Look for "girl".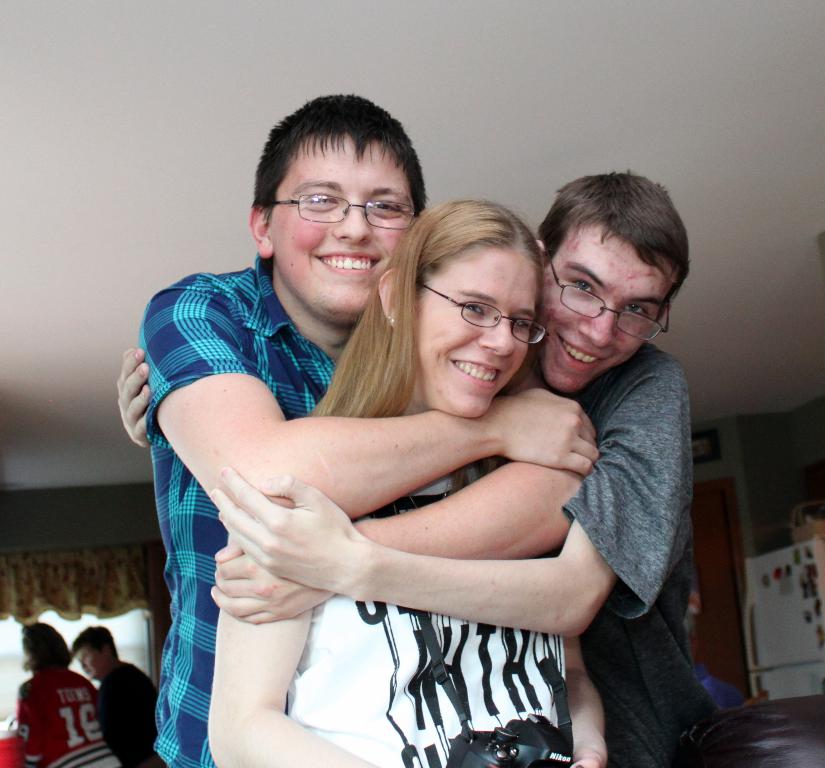
Found: 209, 199, 605, 767.
